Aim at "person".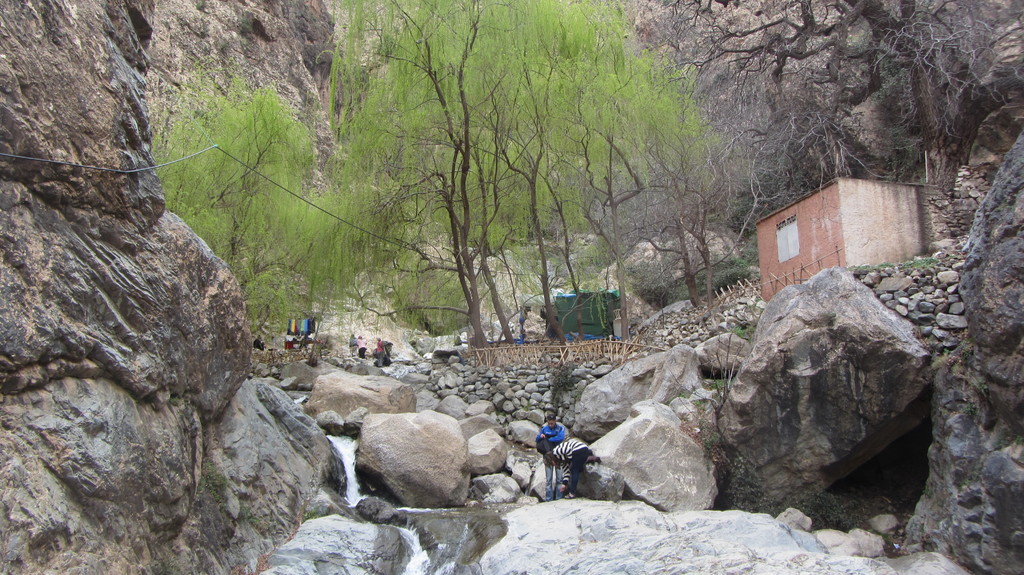
Aimed at select_region(251, 333, 266, 350).
